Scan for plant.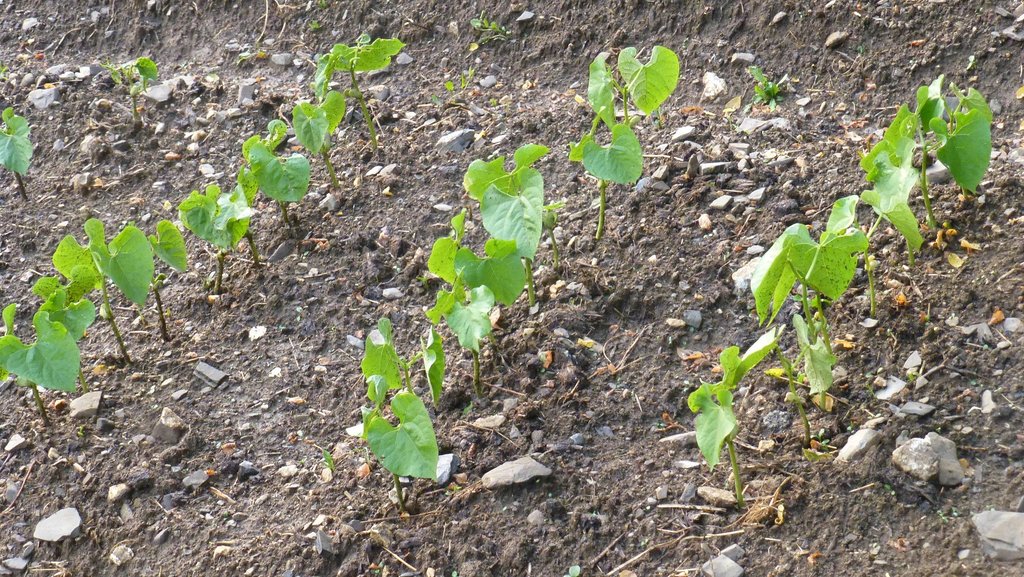
Scan result: bbox(672, 333, 785, 523).
